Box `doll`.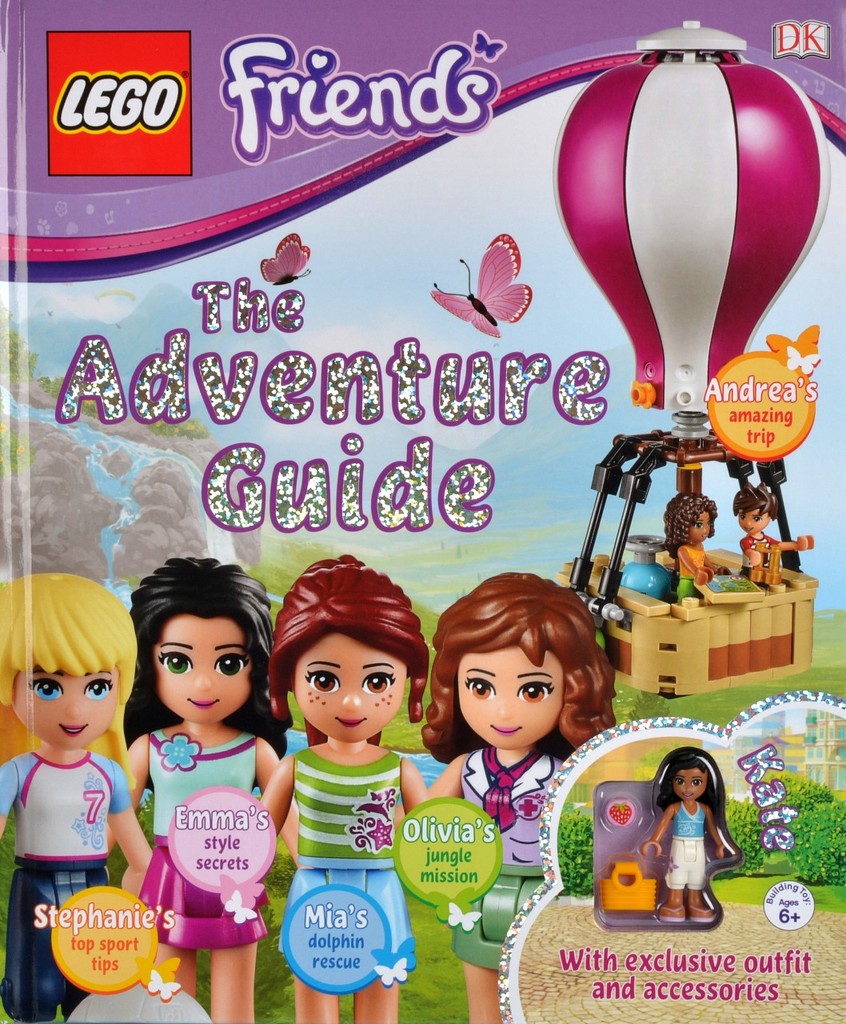
left=736, top=483, right=815, bottom=589.
